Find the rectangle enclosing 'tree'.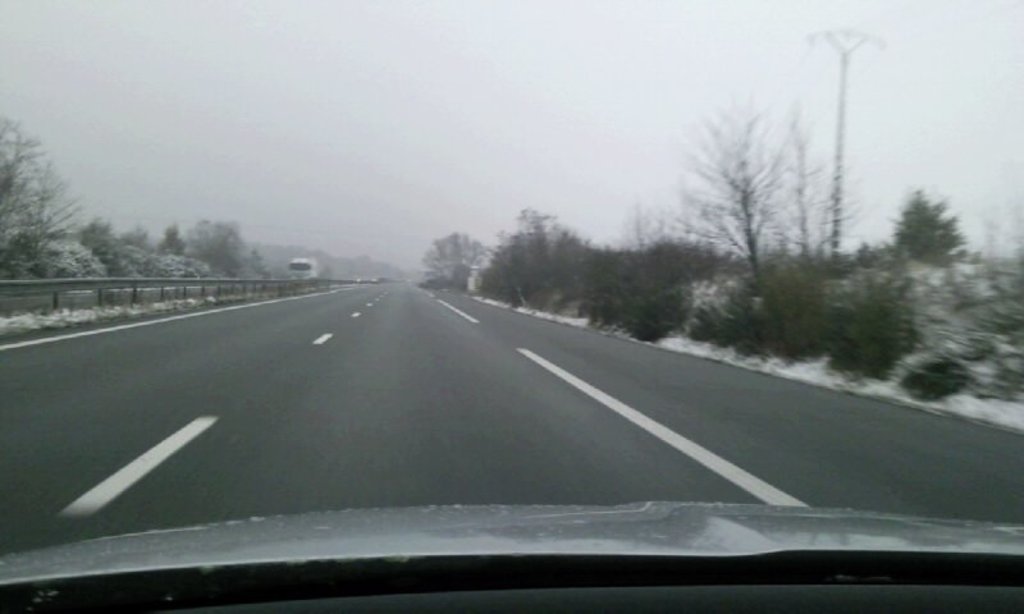
<bbox>159, 223, 184, 257</bbox>.
